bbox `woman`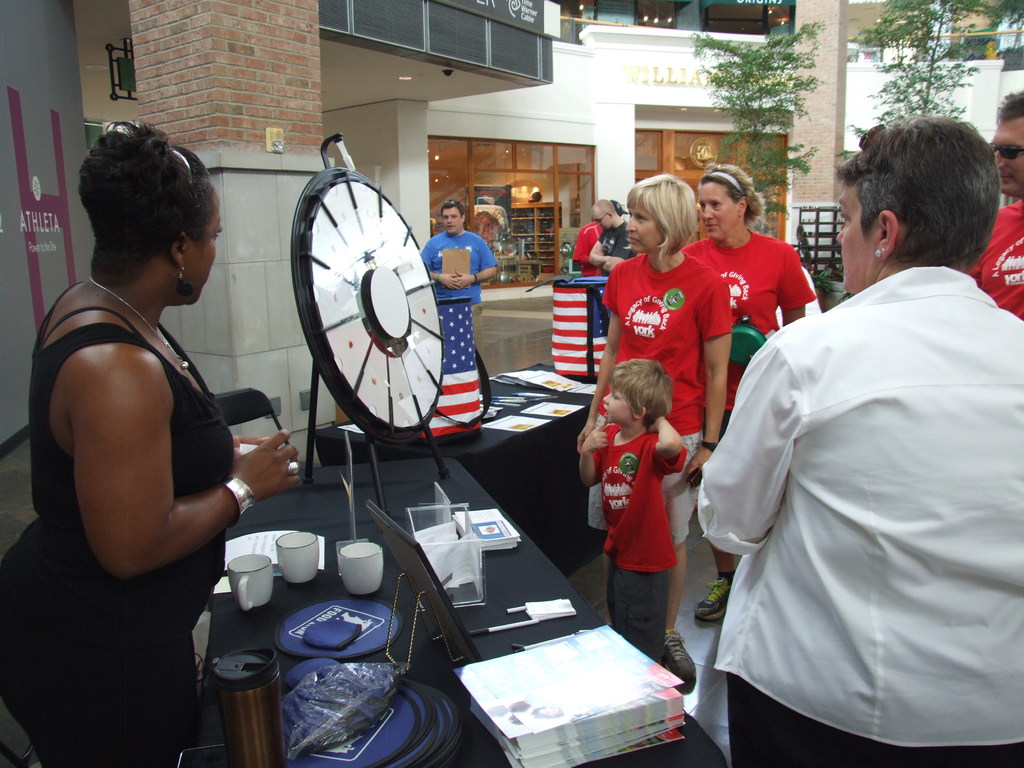
detection(584, 177, 737, 684)
